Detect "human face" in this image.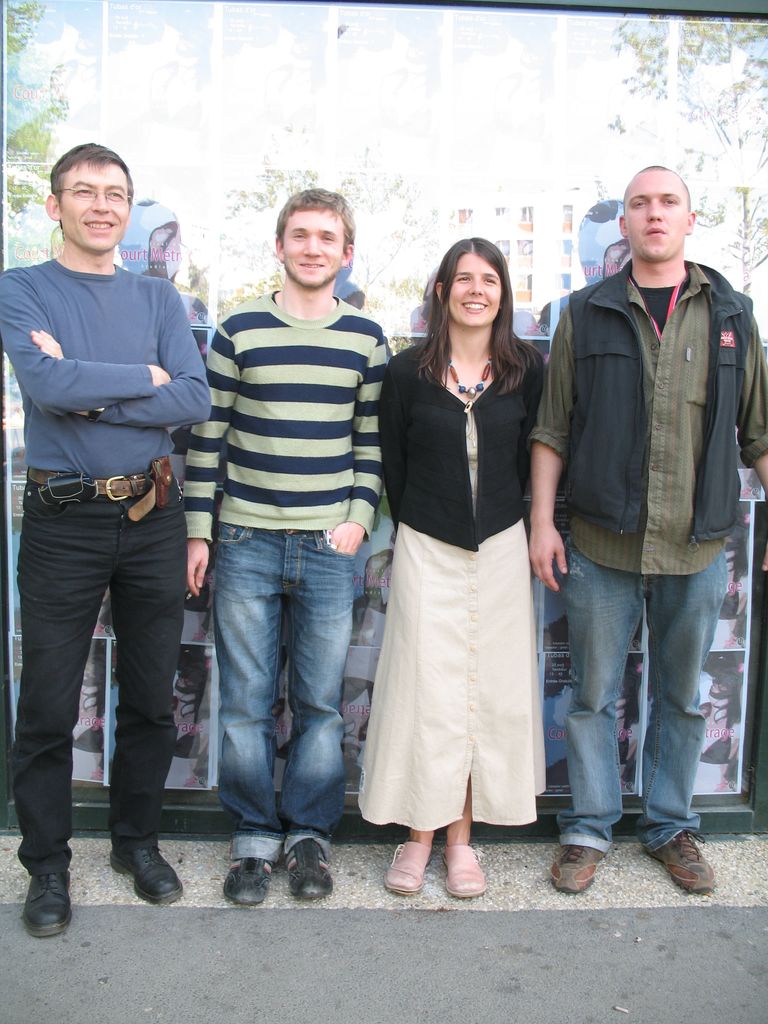
Detection: 621:174:689:262.
